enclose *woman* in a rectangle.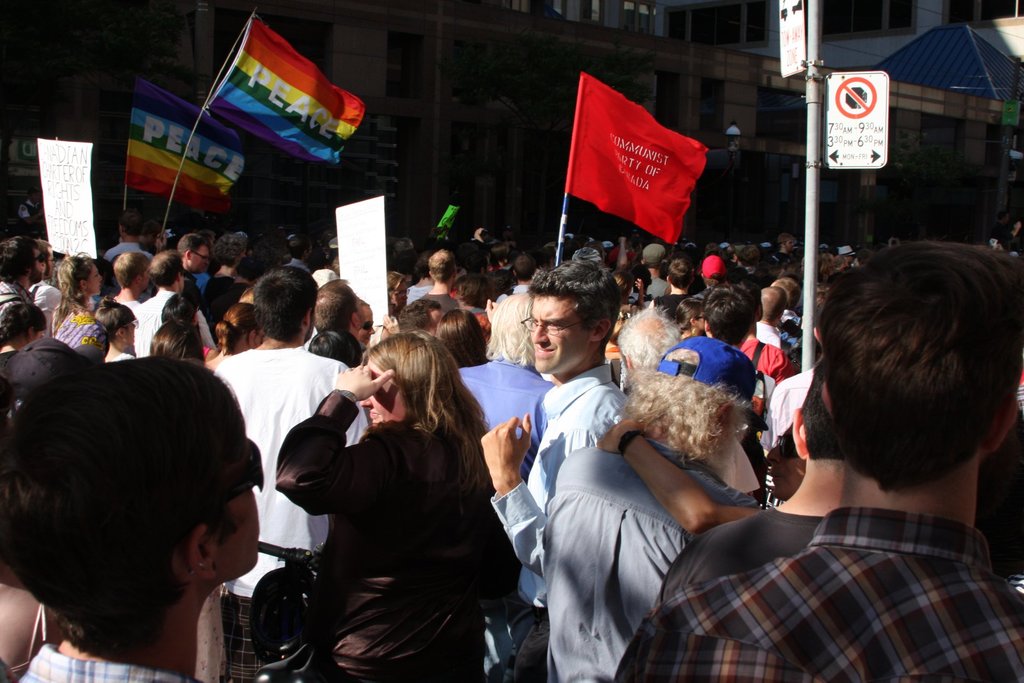
[x1=604, y1=300, x2=634, y2=368].
